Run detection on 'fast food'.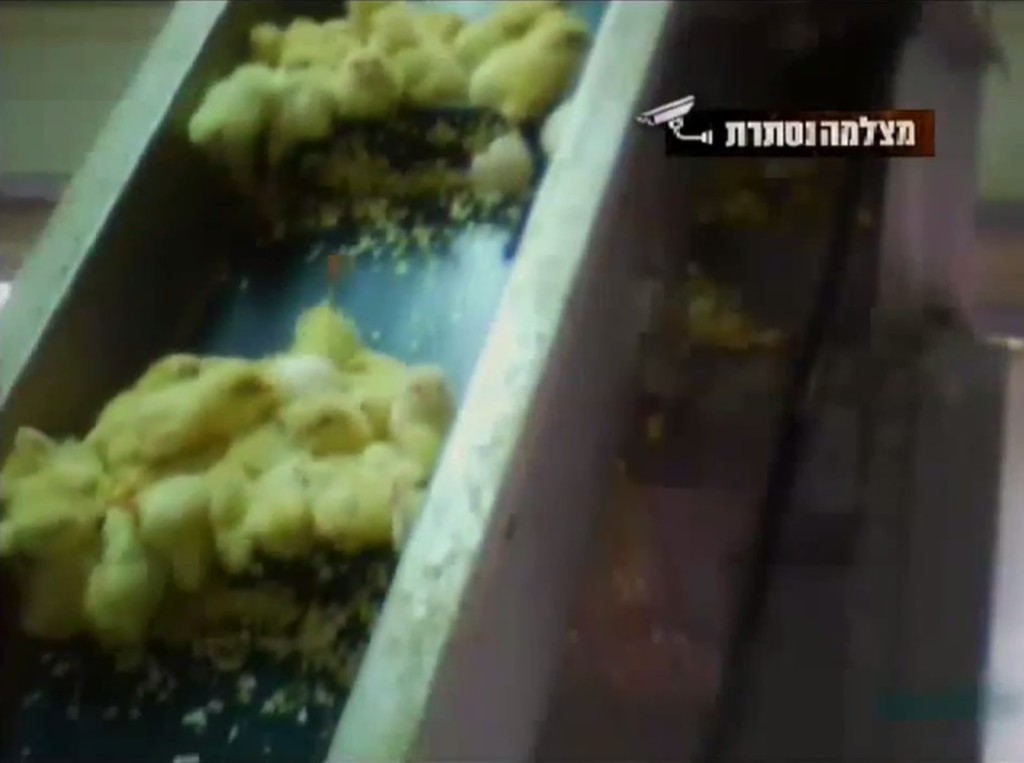
Result: {"left": 126, "top": 363, "right": 273, "bottom": 422}.
